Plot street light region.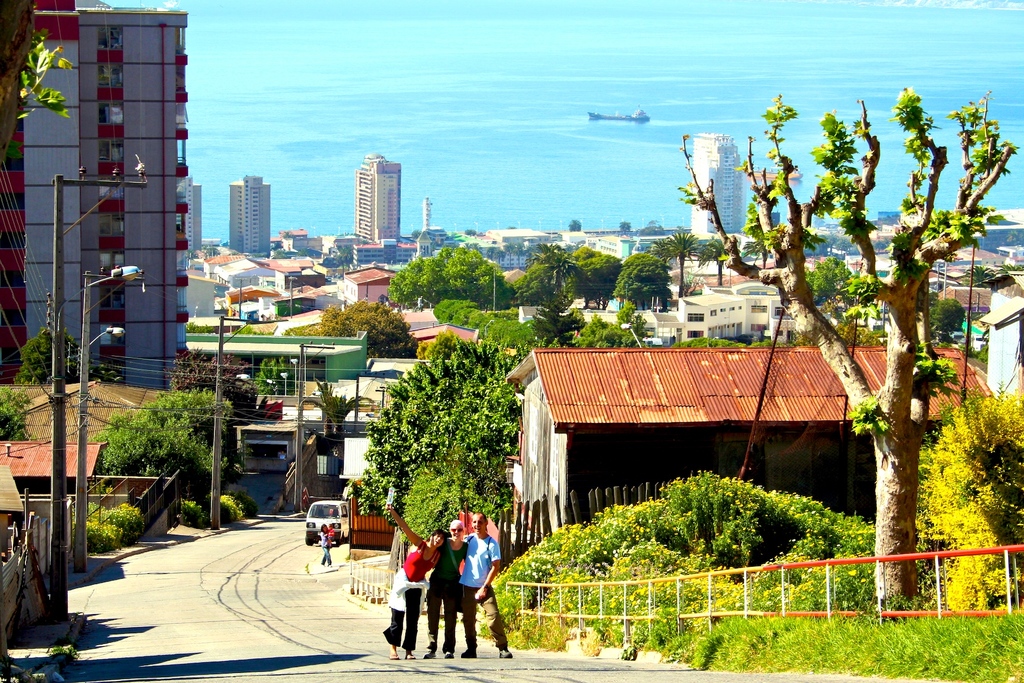
Plotted at (left=285, top=276, right=300, bottom=320).
